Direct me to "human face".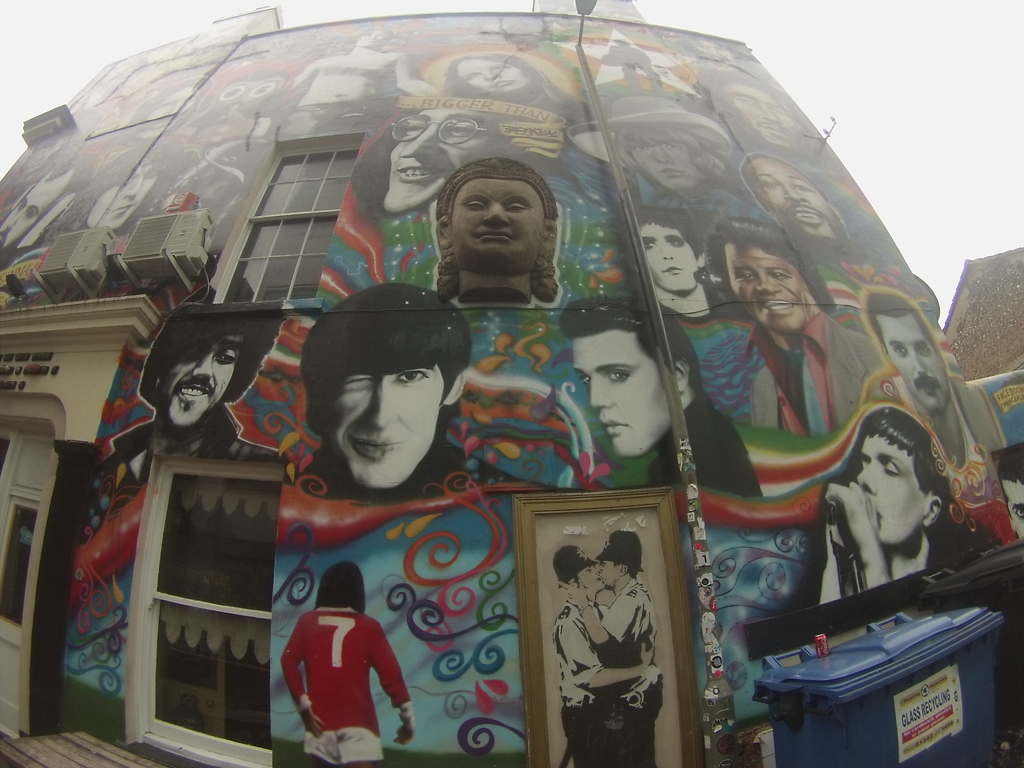
Direction: x1=446 y1=179 x2=545 y2=273.
